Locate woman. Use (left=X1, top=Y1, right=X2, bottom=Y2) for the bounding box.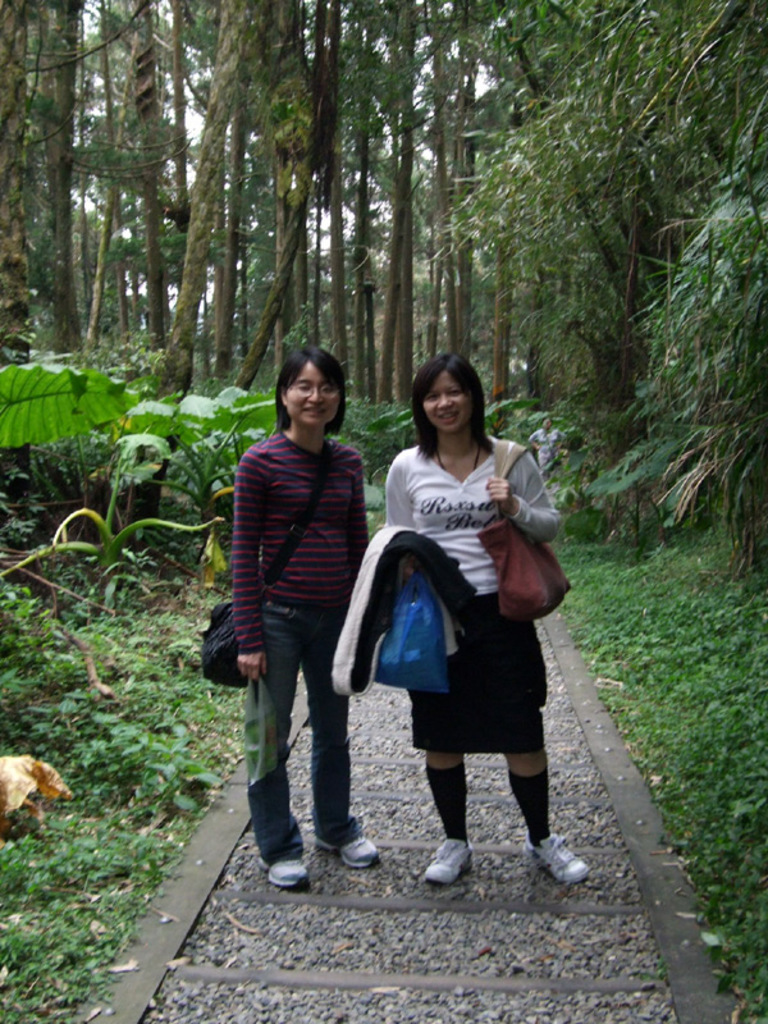
(left=381, top=351, right=586, bottom=887).
